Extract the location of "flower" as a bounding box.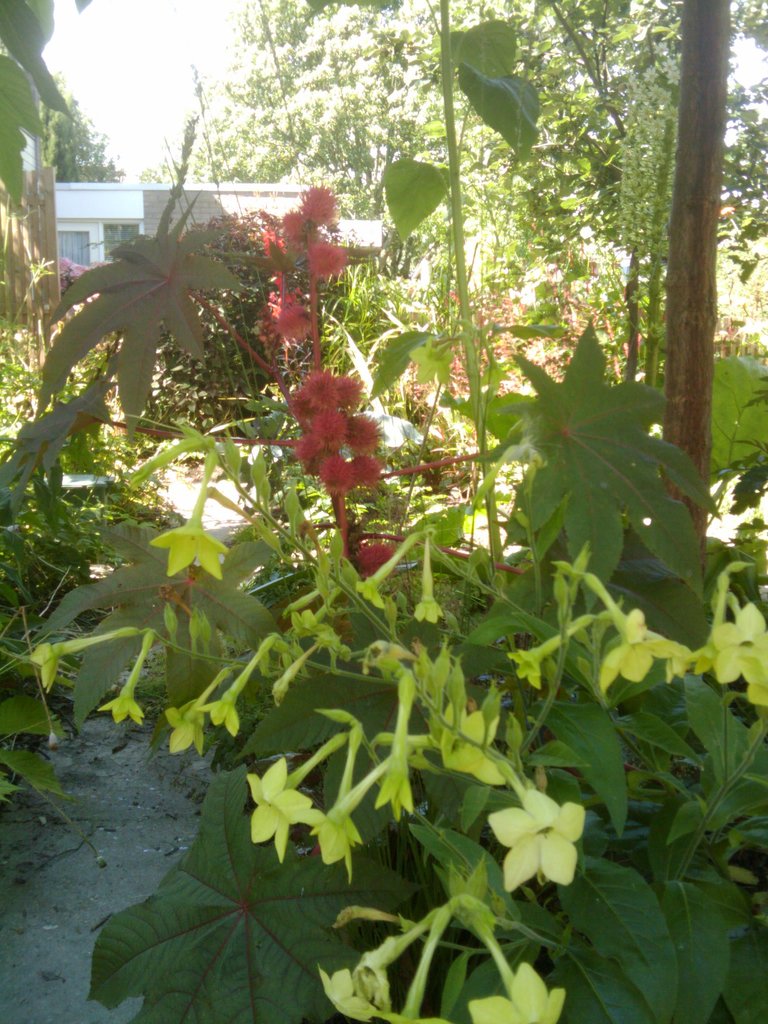
bbox=(553, 547, 595, 608).
